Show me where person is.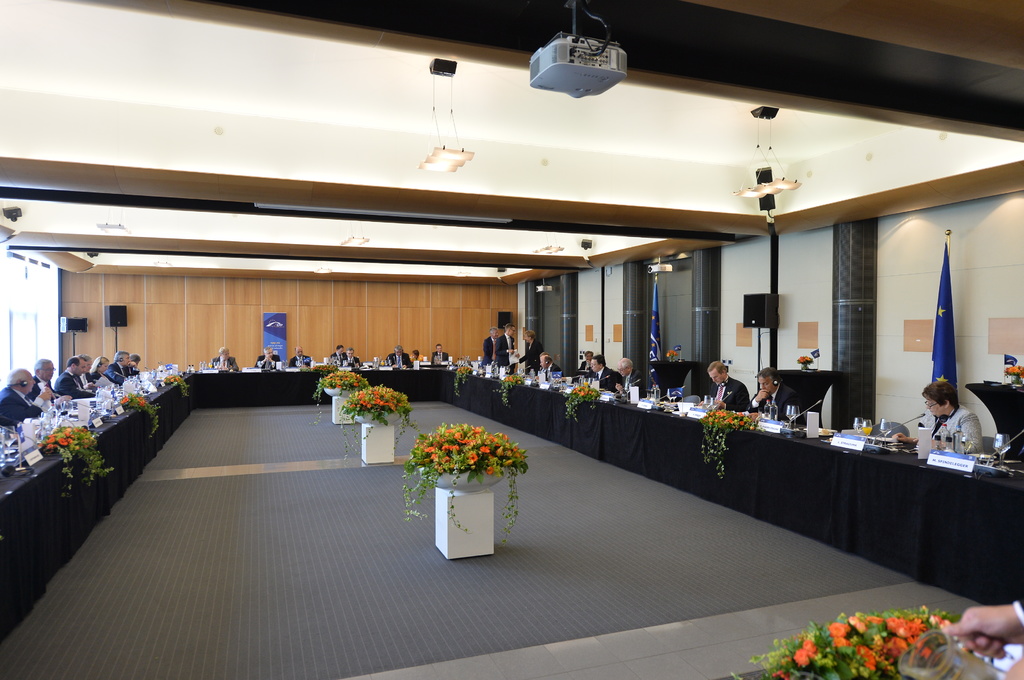
person is at 697, 358, 752, 409.
